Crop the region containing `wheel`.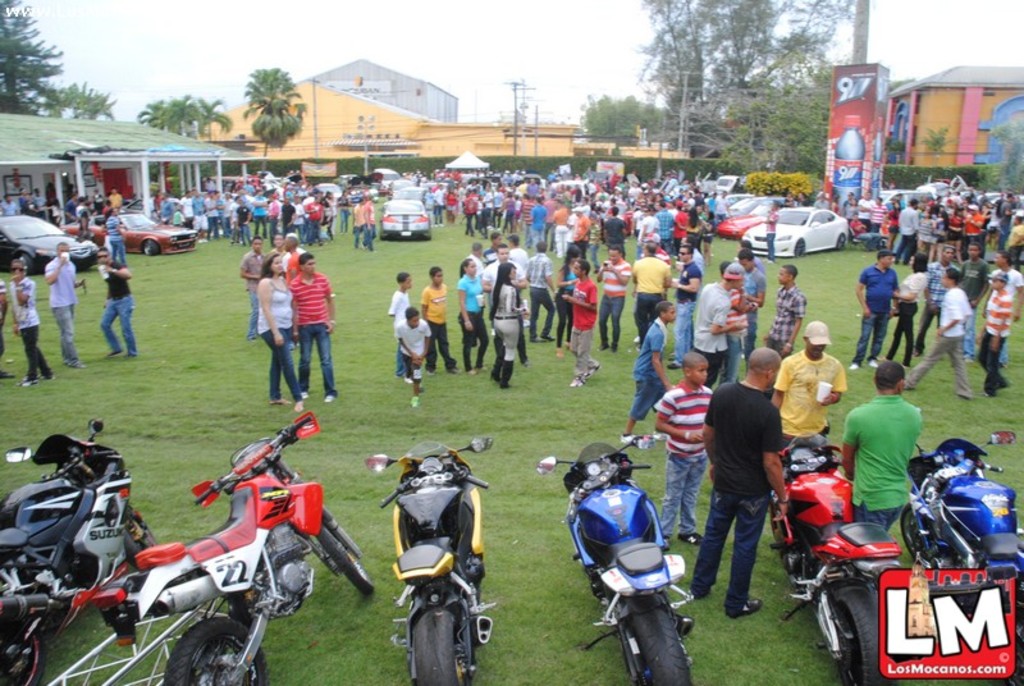
Crop region: 123,514,159,561.
